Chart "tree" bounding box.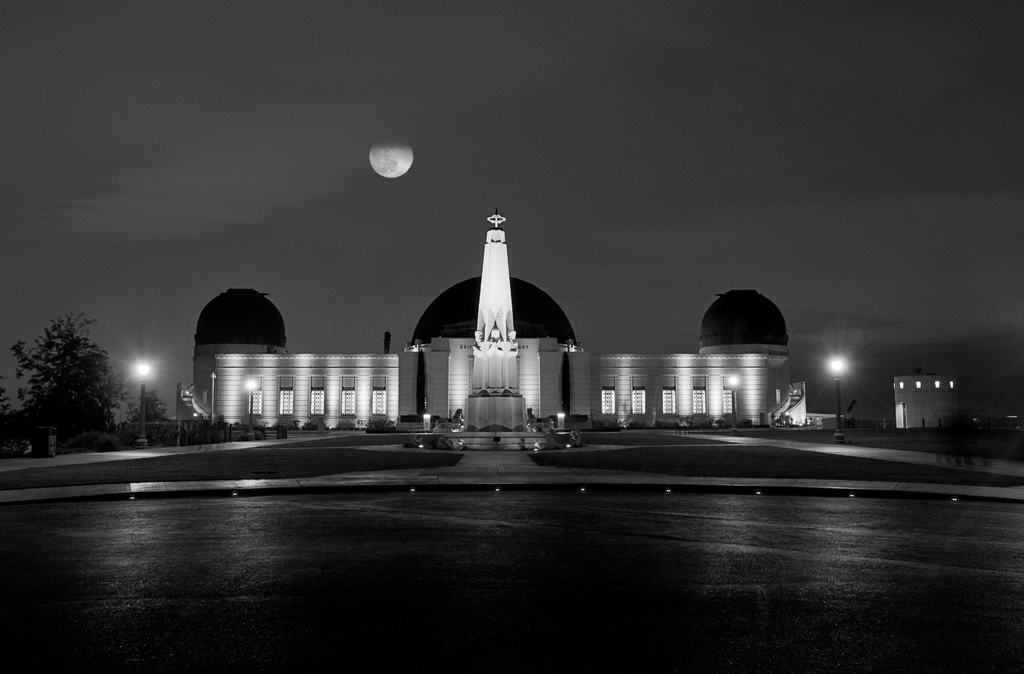
Charted: (119,376,180,450).
